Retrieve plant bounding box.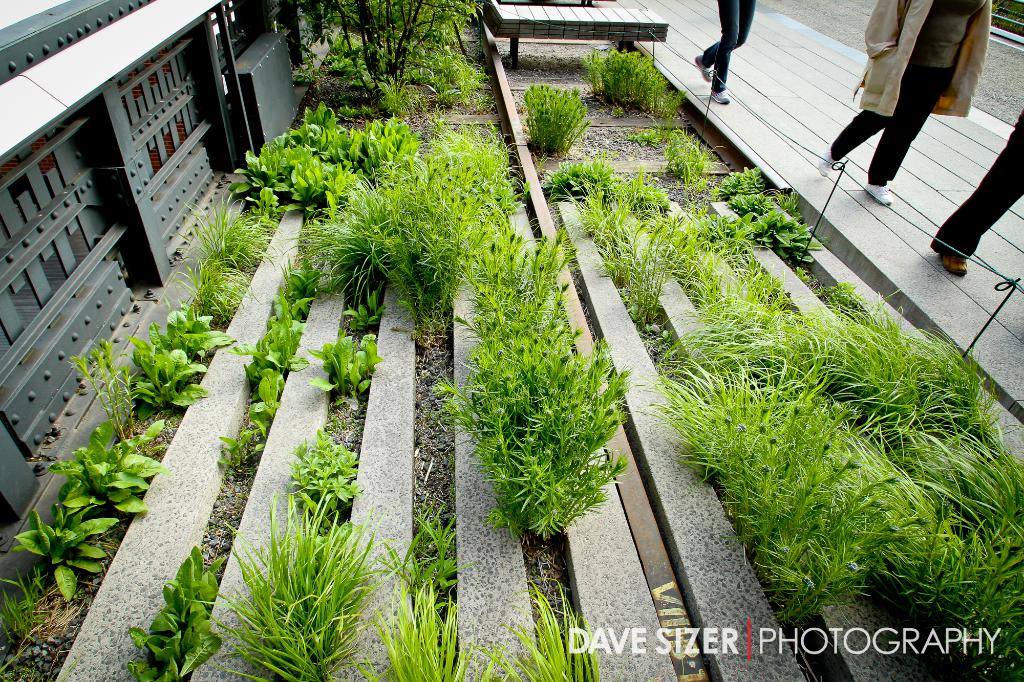
Bounding box: box(748, 468, 901, 654).
